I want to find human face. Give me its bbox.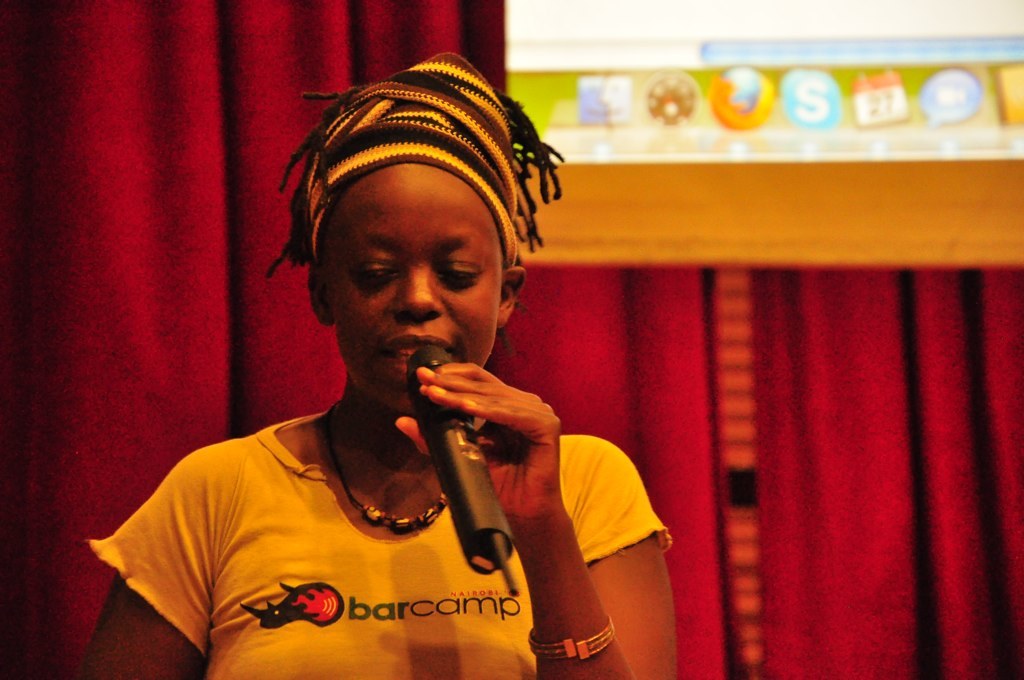
{"left": 328, "top": 163, "right": 503, "bottom": 413}.
